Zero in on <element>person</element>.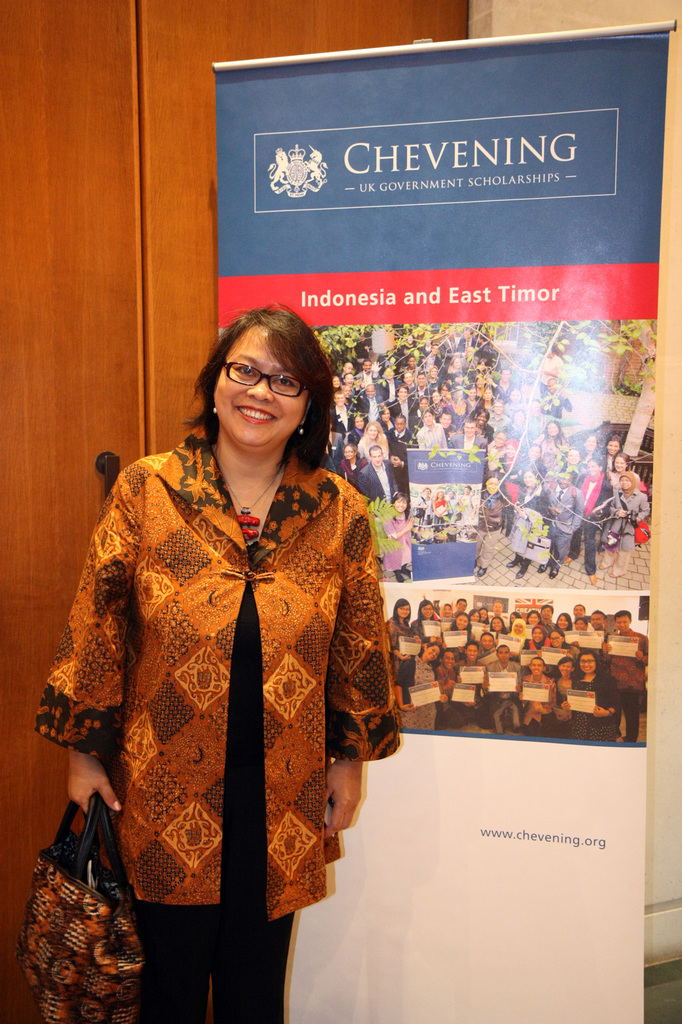
Zeroed in: select_region(560, 613, 568, 627).
